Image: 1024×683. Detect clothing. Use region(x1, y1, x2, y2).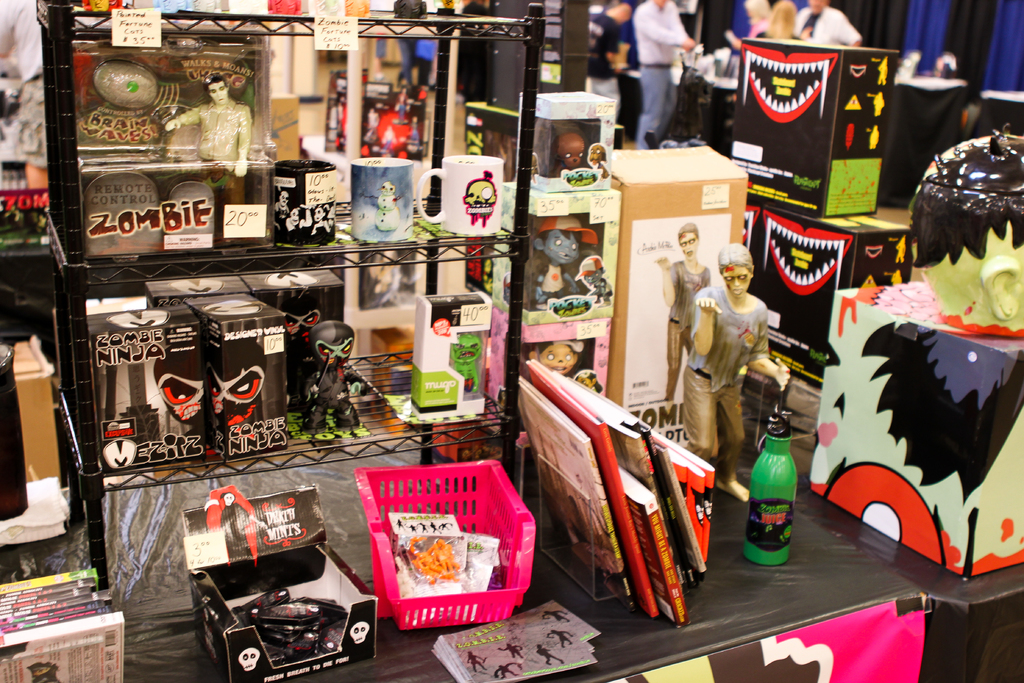
region(668, 260, 711, 400).
